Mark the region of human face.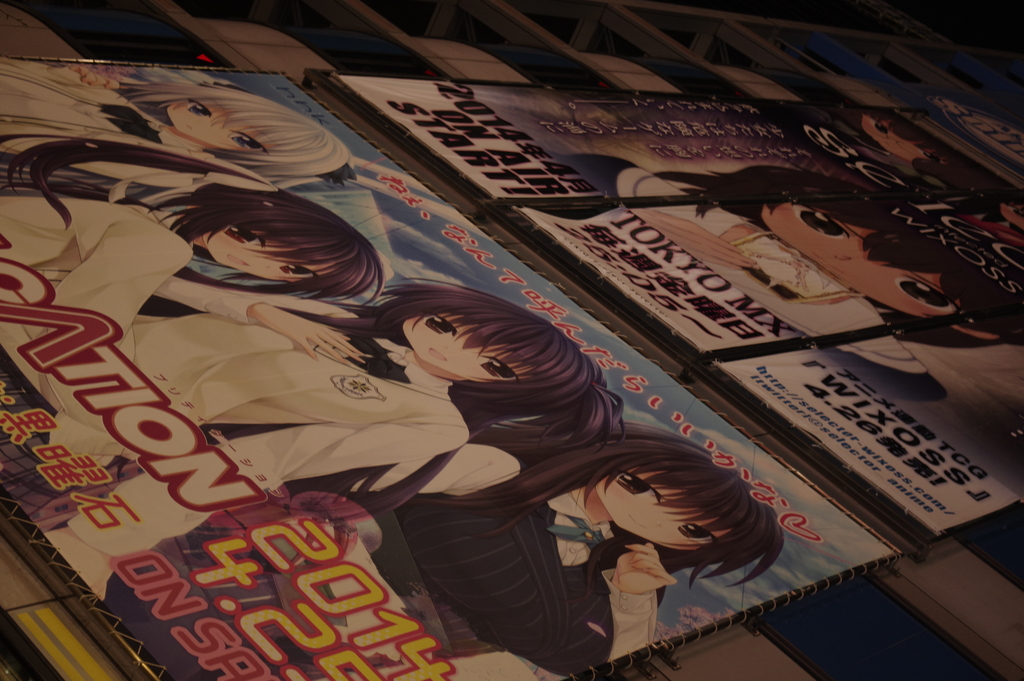
Region: box(202, 224, 337, 280).
